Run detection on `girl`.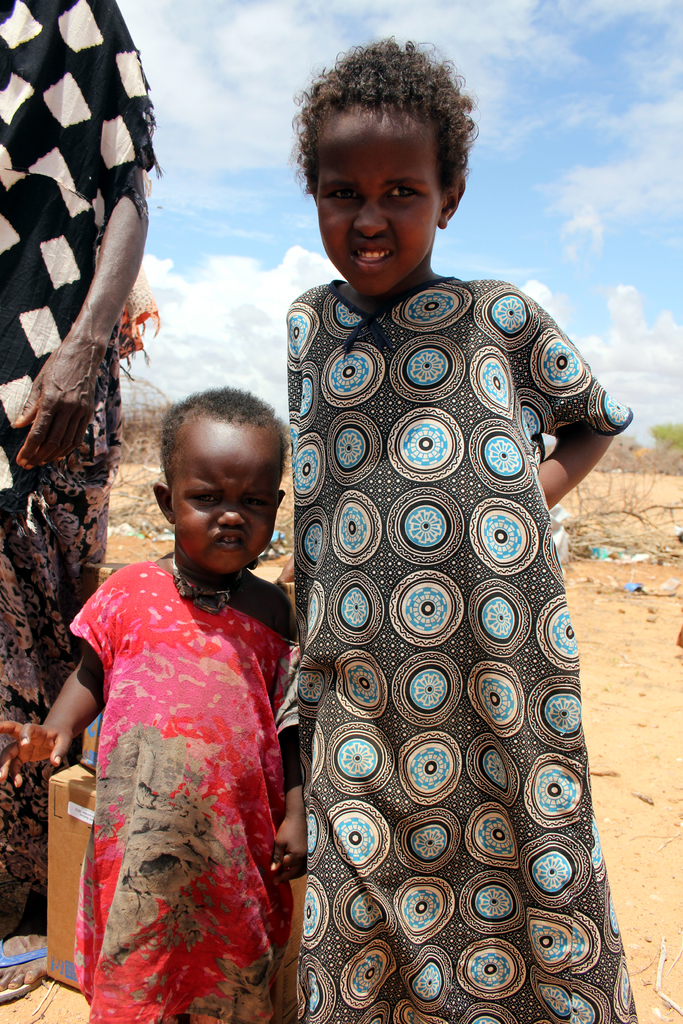
Result: [x1=286, y1=31, x2=636, y2=1013].
